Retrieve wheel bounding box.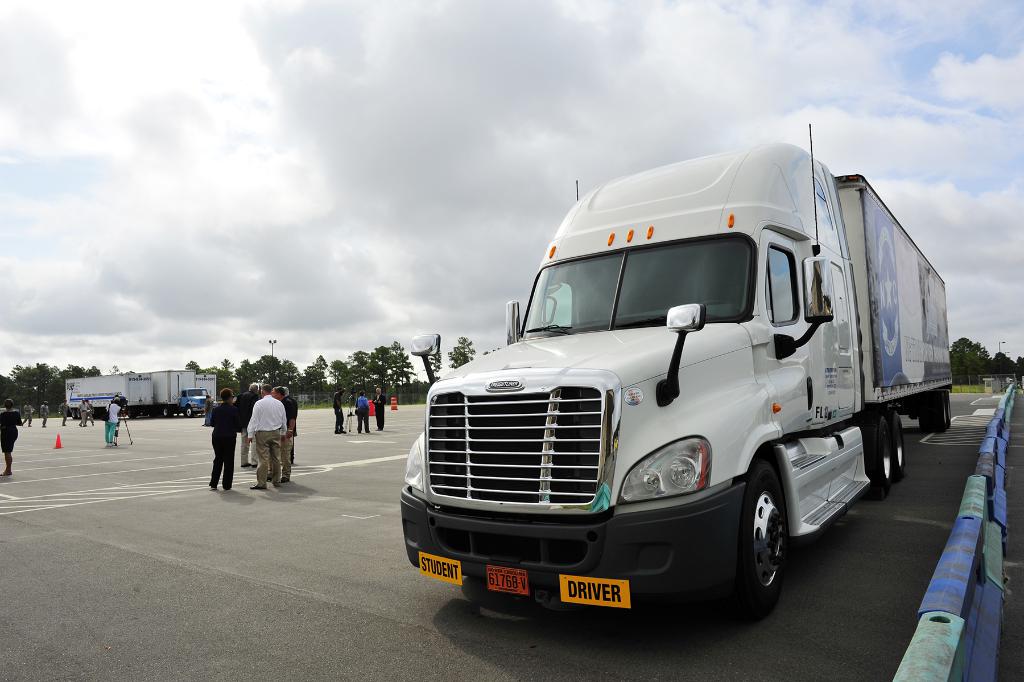
Bounding box: left=735, top=472, right=804, bottom=613.
